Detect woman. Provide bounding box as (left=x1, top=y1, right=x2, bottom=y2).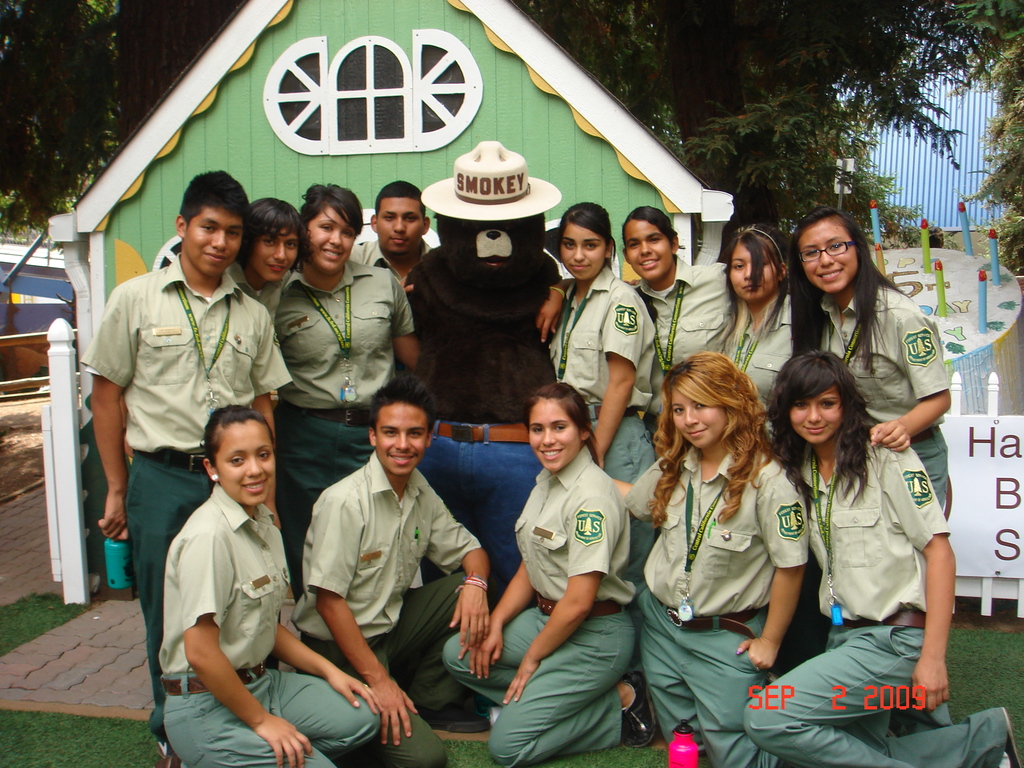
(left=159, top=406, right=379, bottom=767).
